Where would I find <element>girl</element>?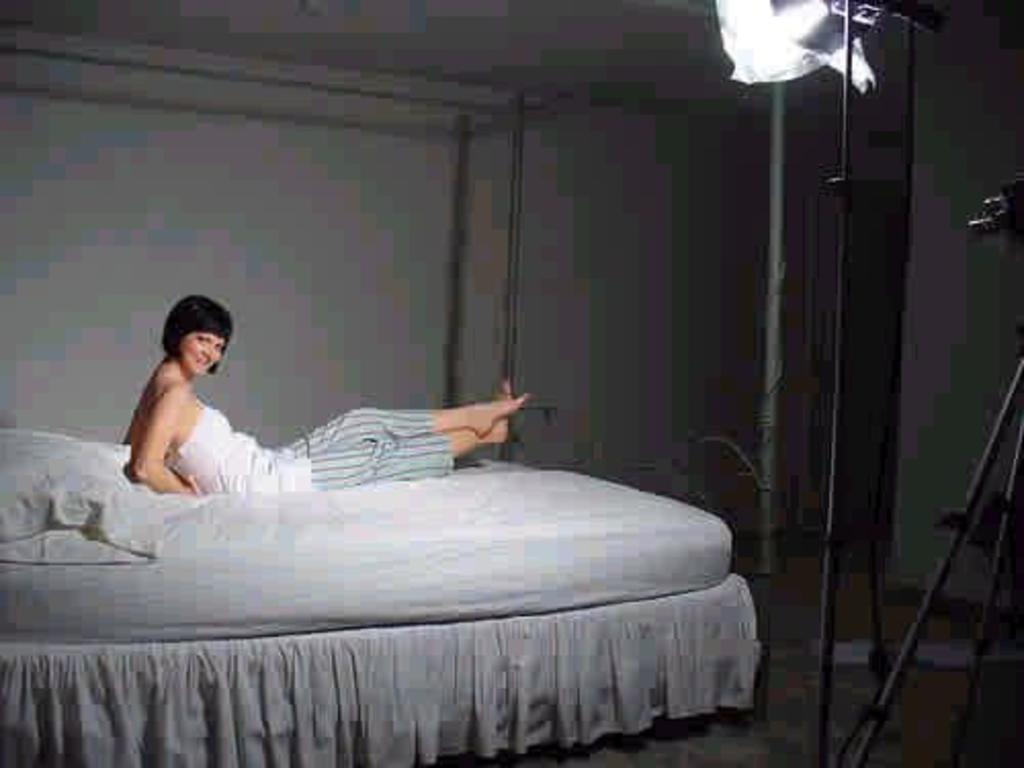
At {"x1": 121, "y1": 297, "x2": 526, "y2": 496}.
